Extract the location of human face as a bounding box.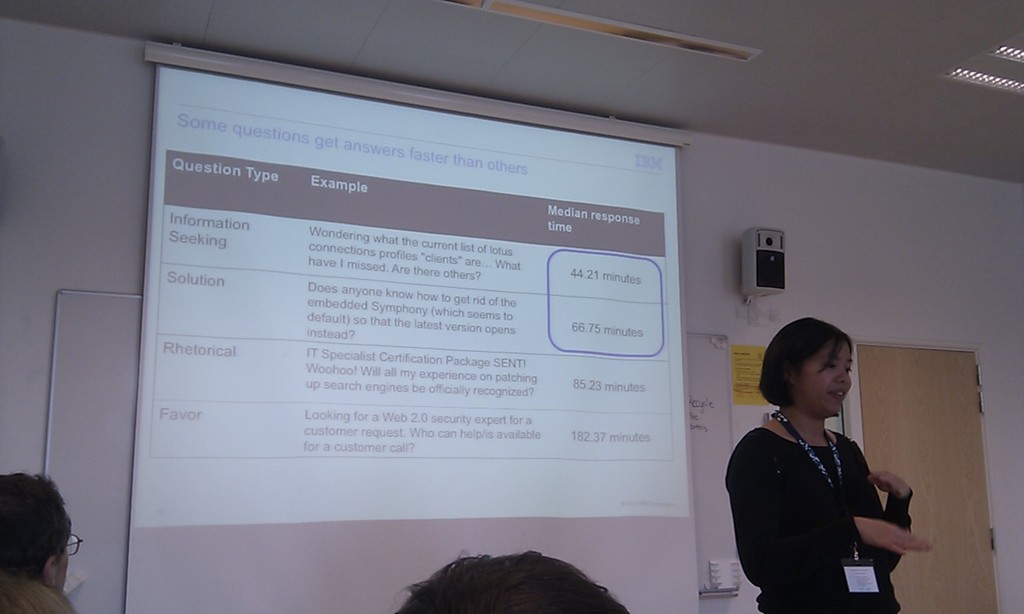
crop(804, 337, 854, 417).
